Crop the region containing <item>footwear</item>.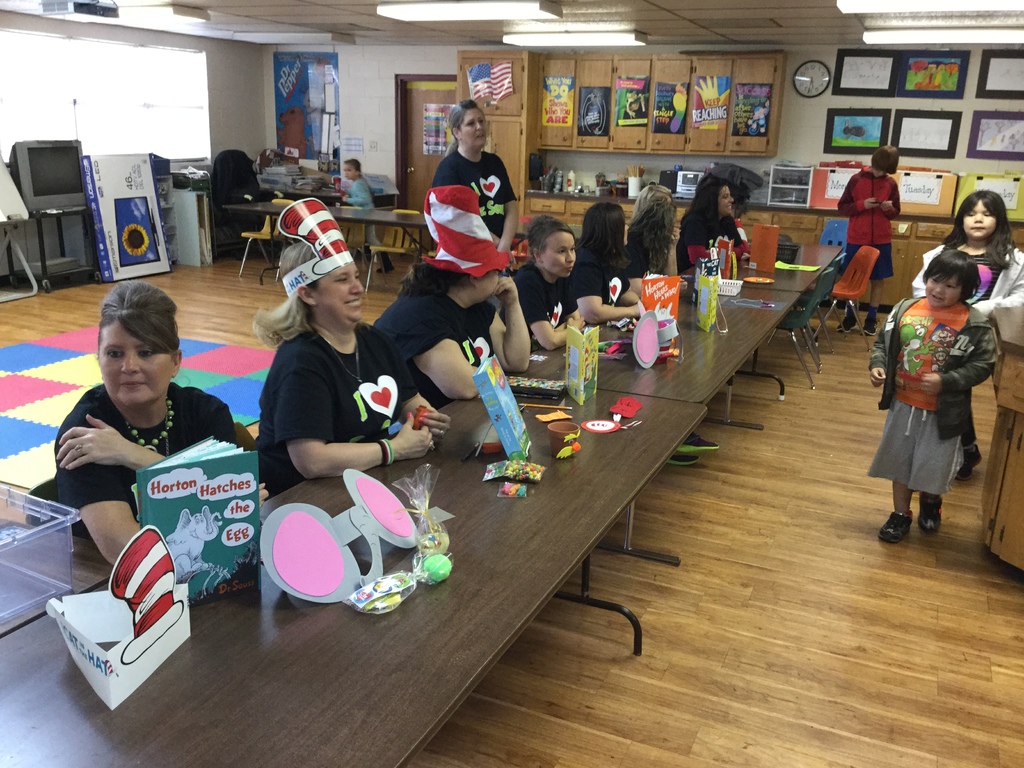
Crop region: left=376, top=262, right=392, bottom=273.
